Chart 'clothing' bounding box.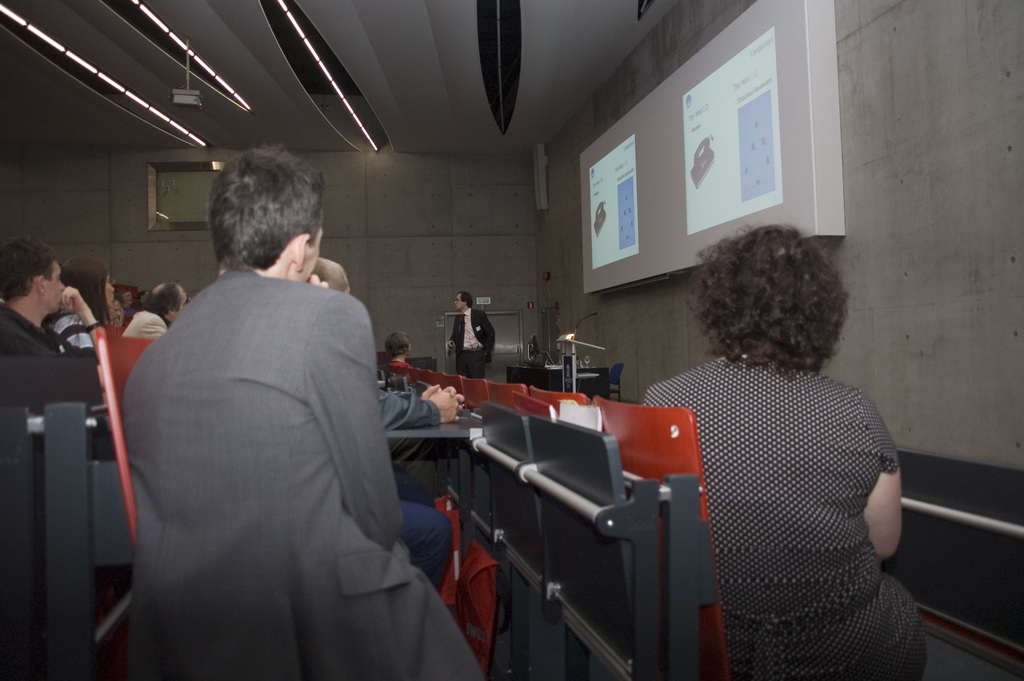
Charted: bbox=(639, 352, 925, 680).
